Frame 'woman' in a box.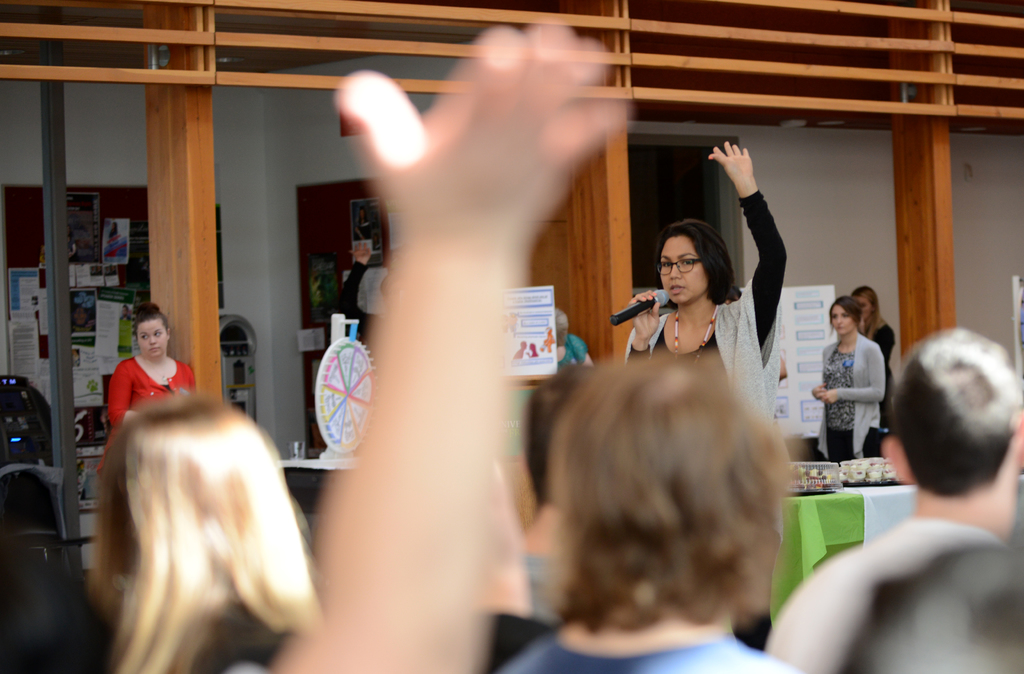
<bbox>841, 285, 897, 436</bbox>.
